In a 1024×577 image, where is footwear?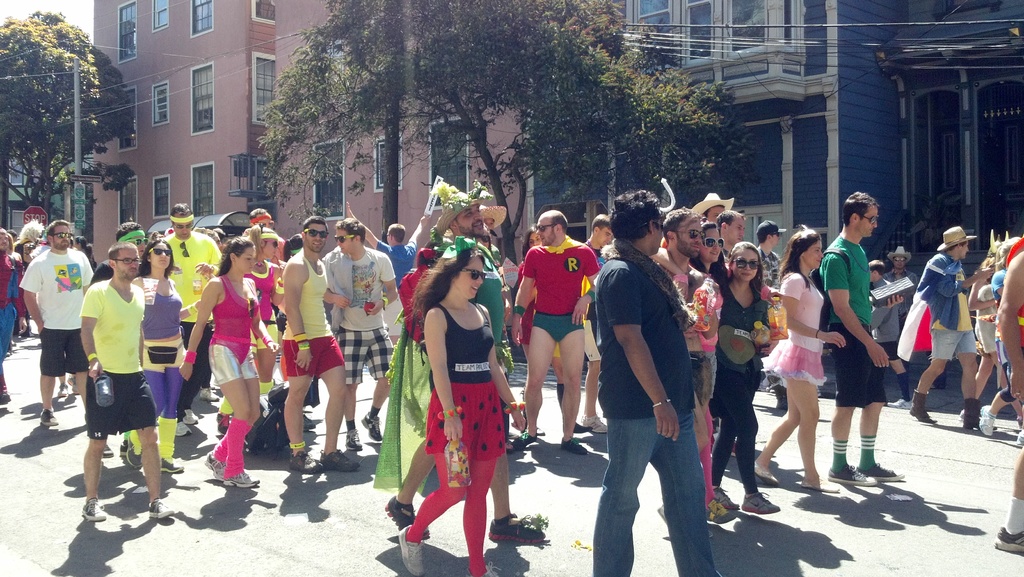
81:496:109:528.
